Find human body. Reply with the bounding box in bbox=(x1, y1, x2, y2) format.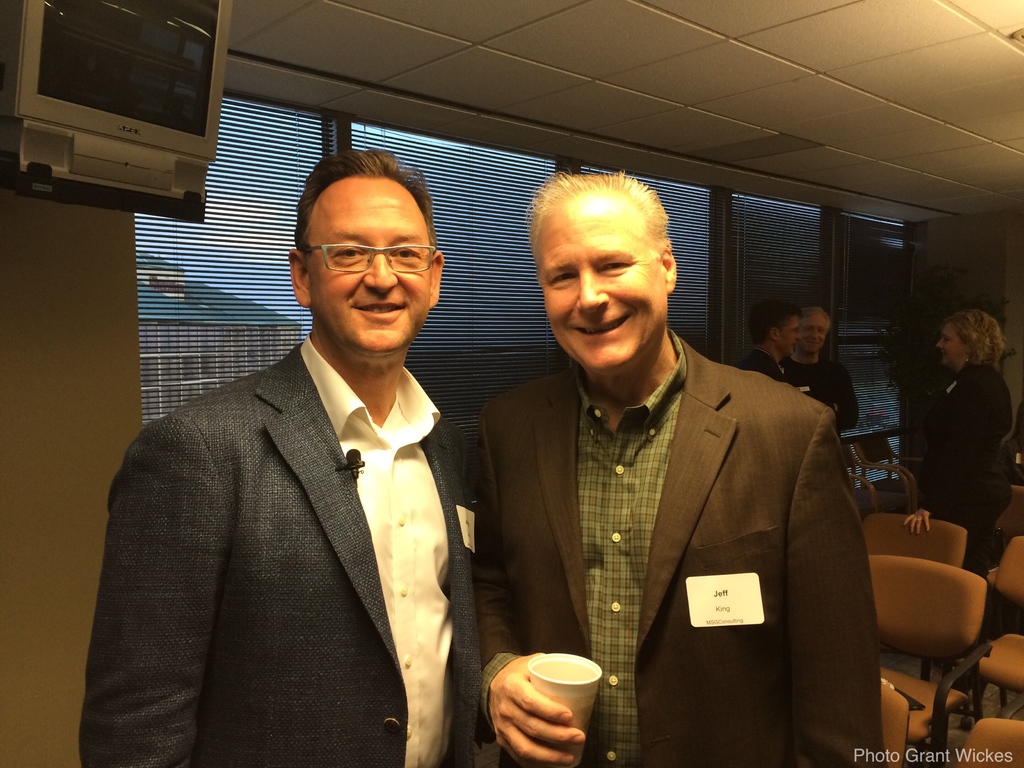
bbox=(461, 171, 888, 767).
